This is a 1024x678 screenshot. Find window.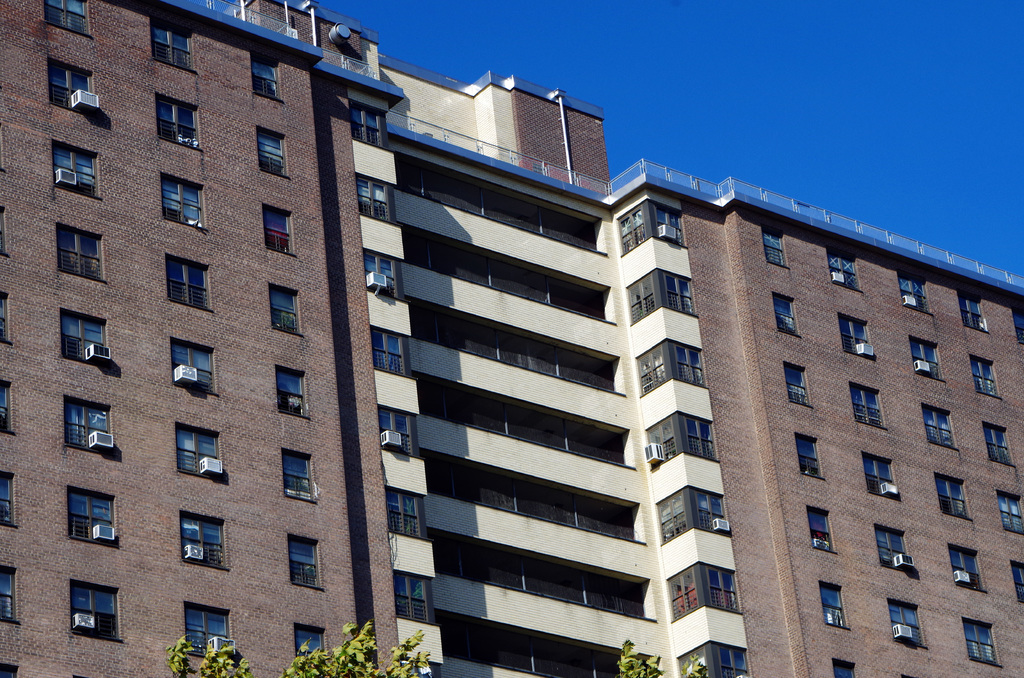
Bounding box: select_region(872, 524, 907, 564).
